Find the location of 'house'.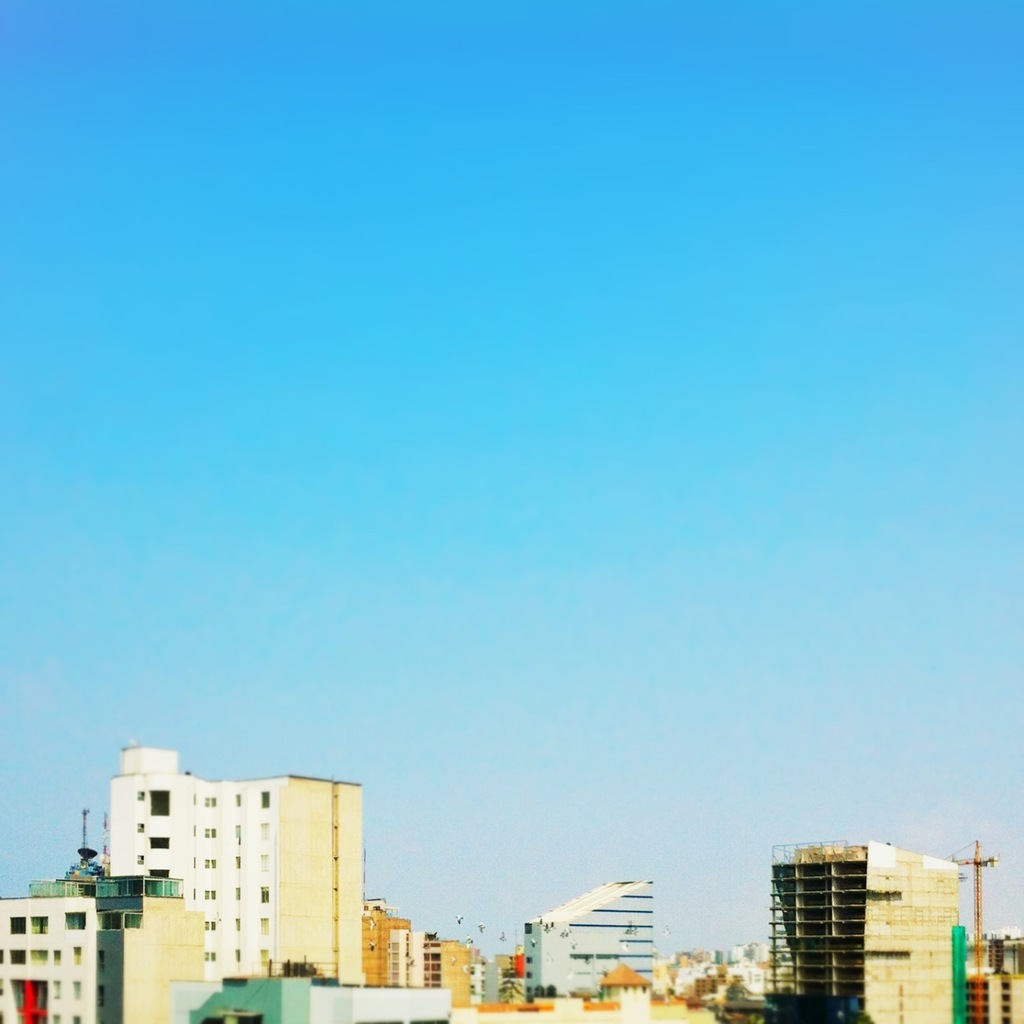
Location: bbox=(102, 738, 367, 991).
